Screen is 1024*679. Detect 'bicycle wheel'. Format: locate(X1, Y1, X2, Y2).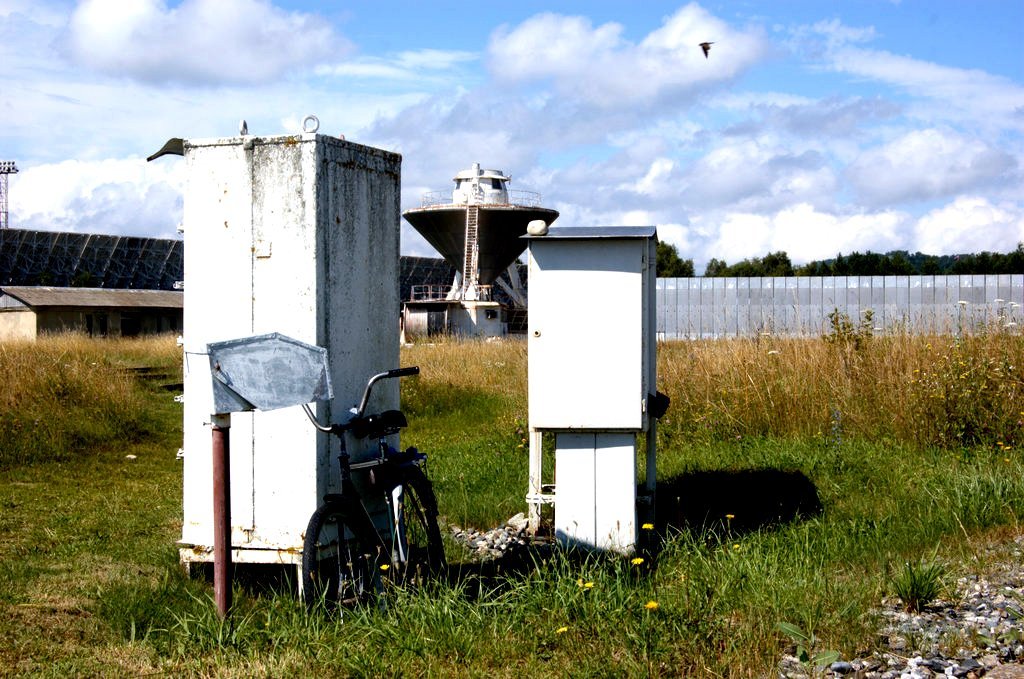
locate(393, 479, 446, 602).
